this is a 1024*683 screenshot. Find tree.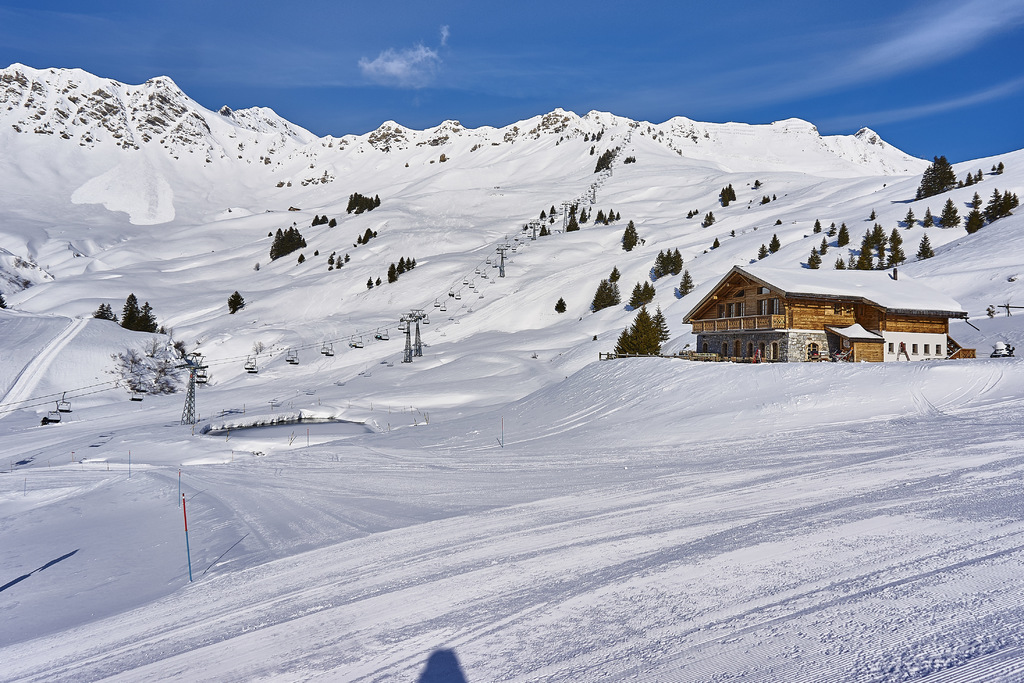
Bounding box: rect(770, 232, 779, 252).
